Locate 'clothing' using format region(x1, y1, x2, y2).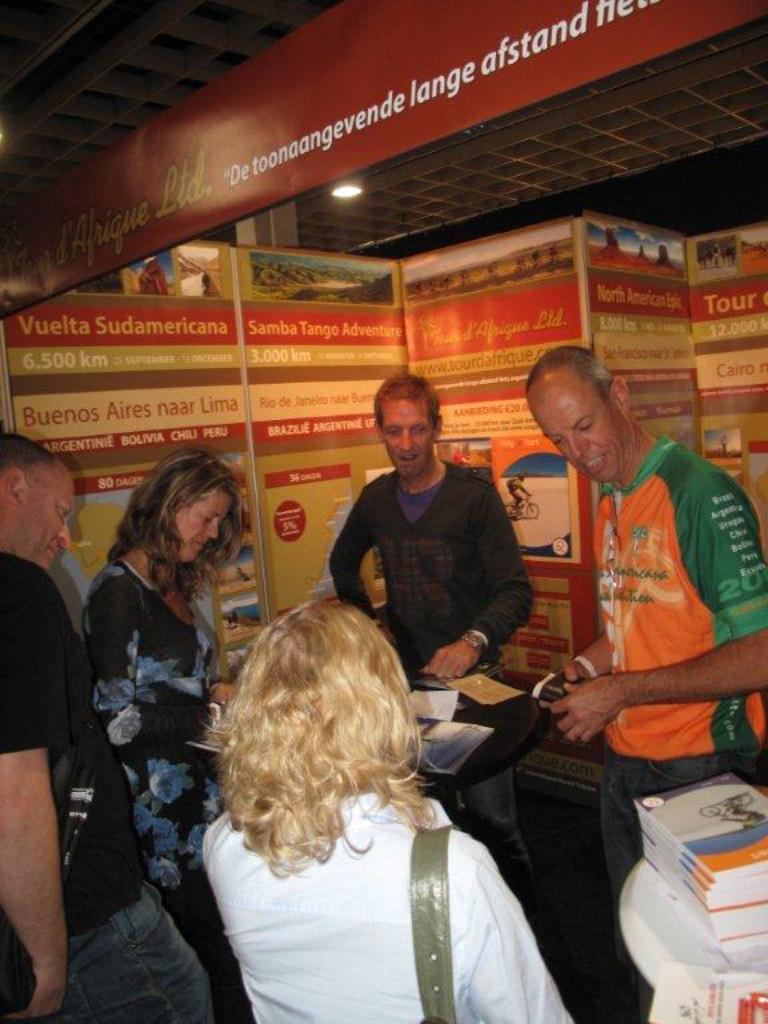
region(583, 423, 767, 808).
